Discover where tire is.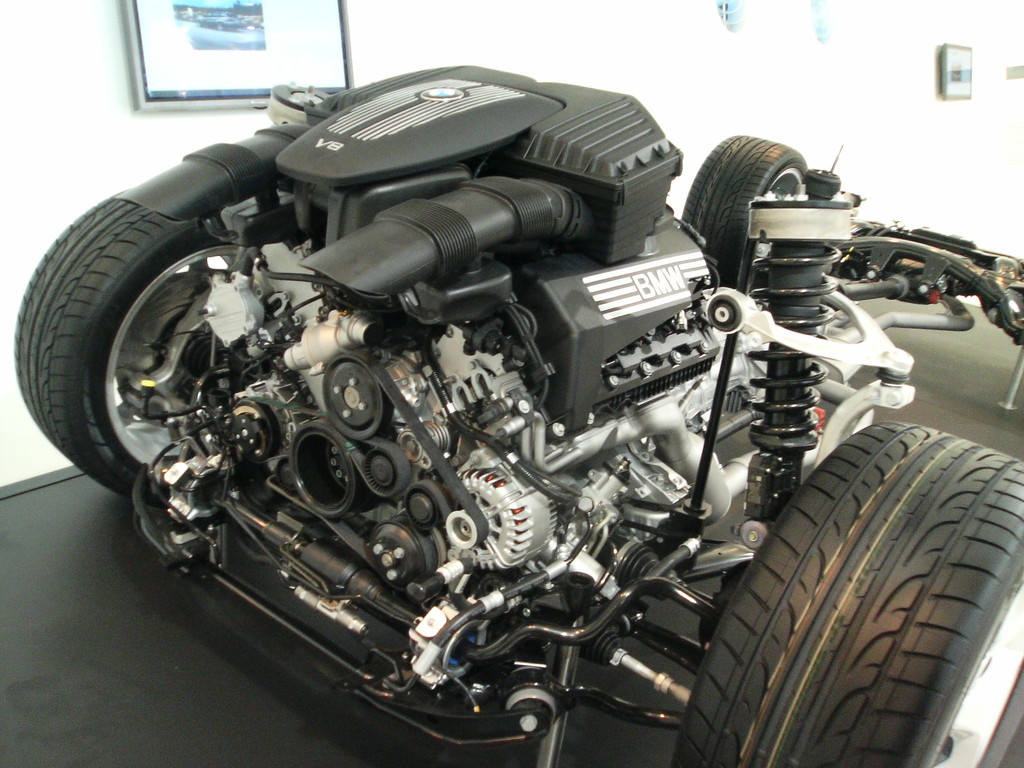
Discovered at 684, 135, 806, 289.
